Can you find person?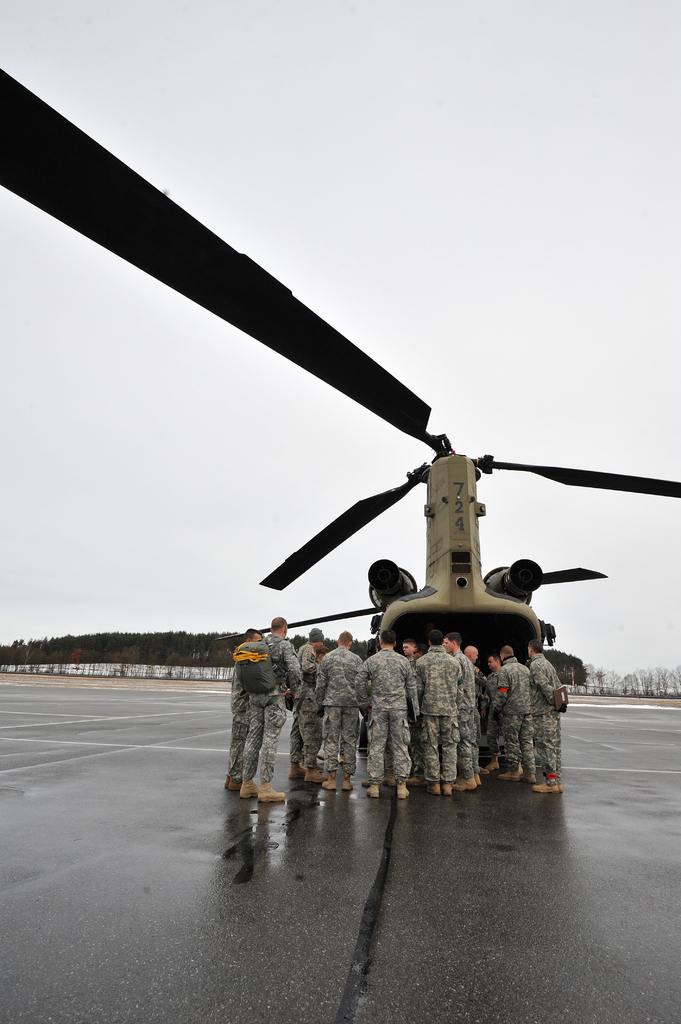
Yes, bounding box: Rect(447, 629, 485, 790).
